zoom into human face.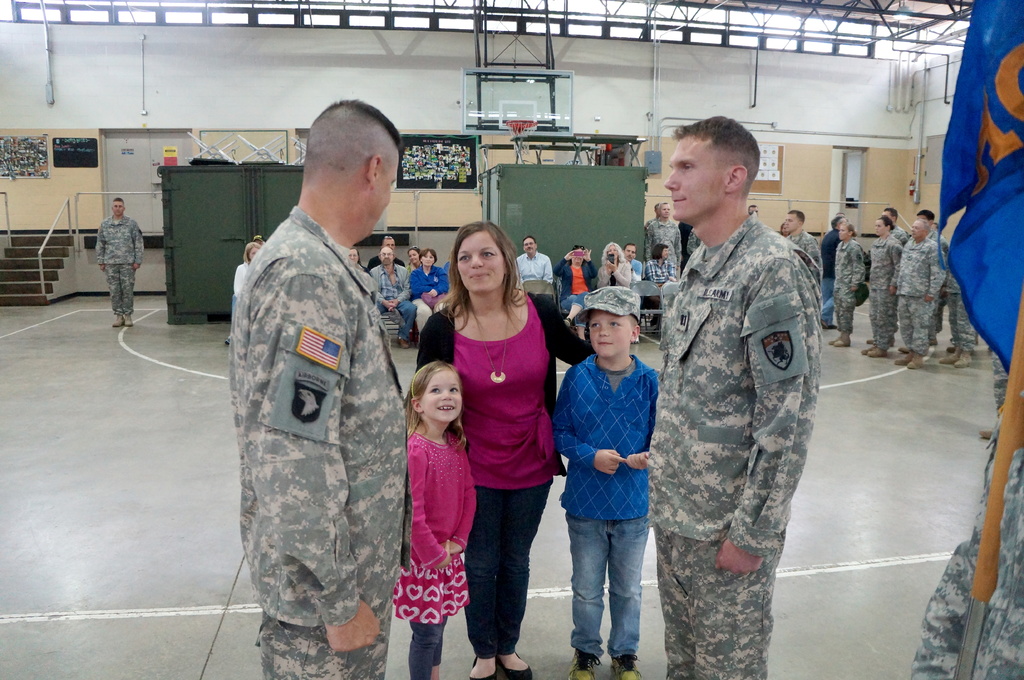
Zoom target: 107,189,129,227.
